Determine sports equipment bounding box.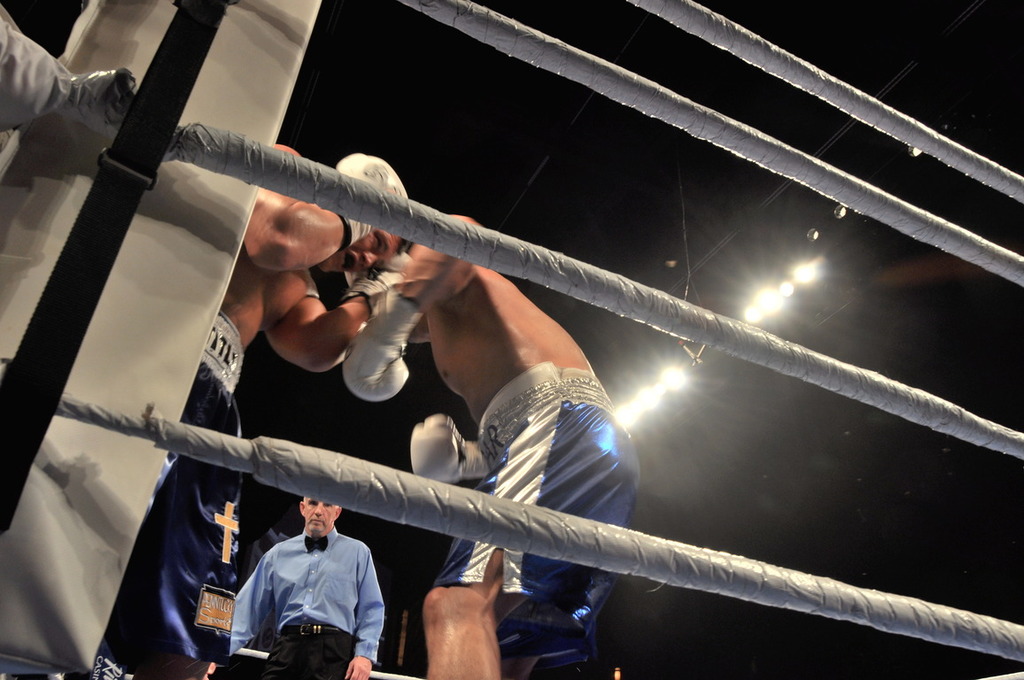
Determined: <region>334, 153, 409, 244</region>.
